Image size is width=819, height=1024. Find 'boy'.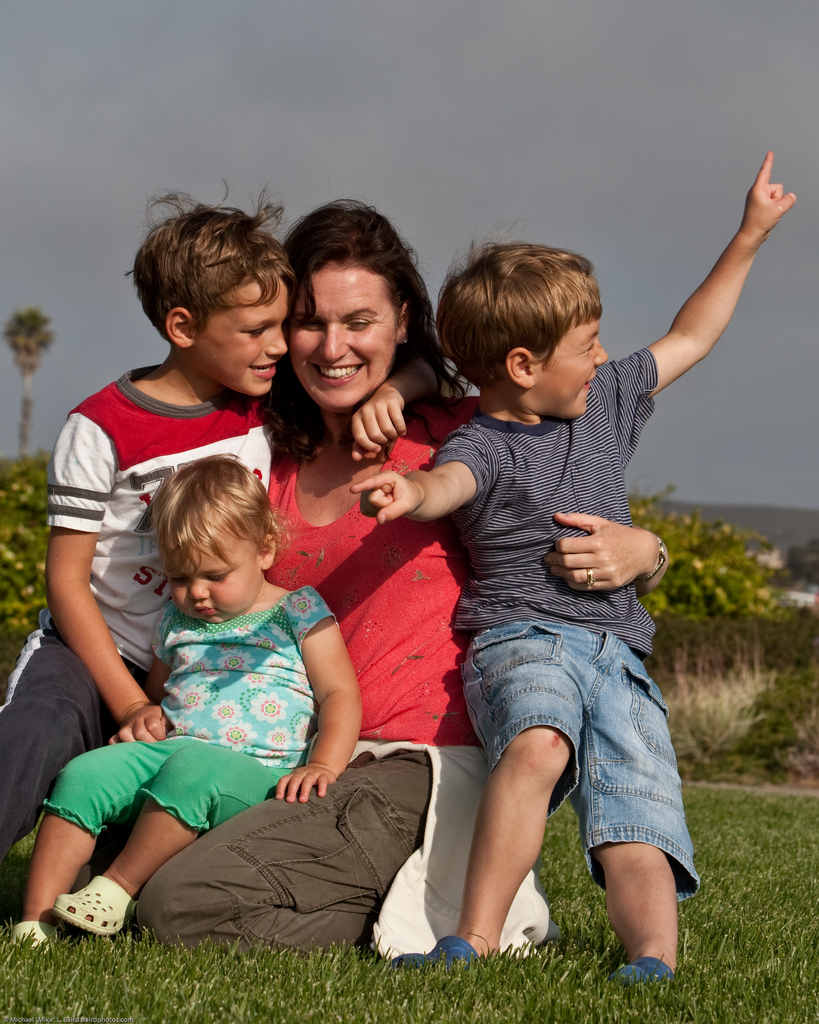
<region>358, 241, 715, 998</region>.
